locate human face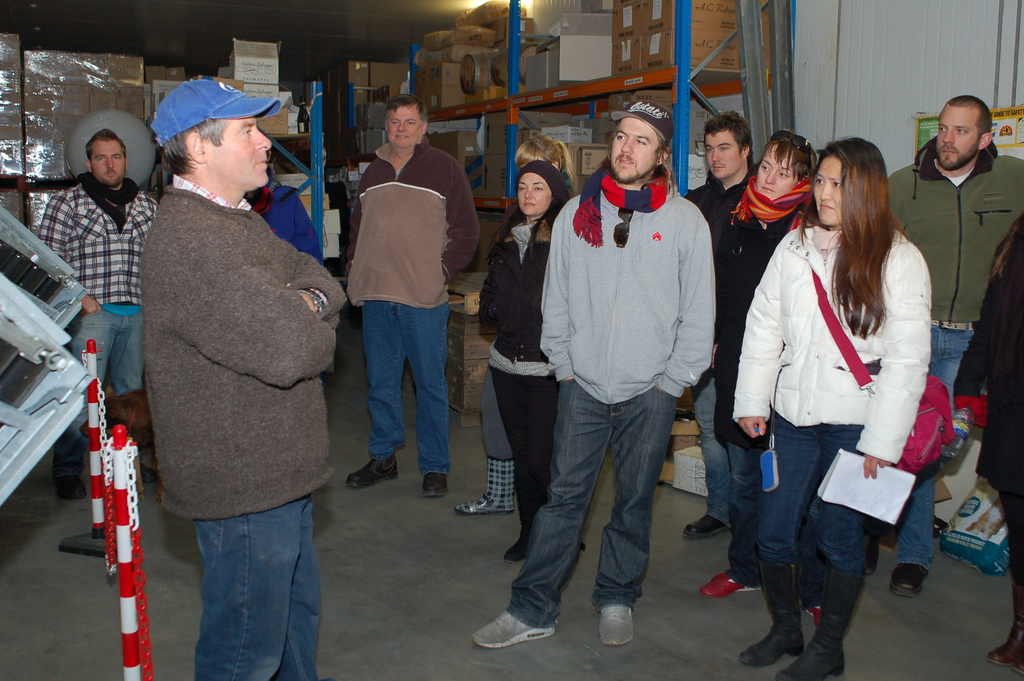
(608,116,658,177)
